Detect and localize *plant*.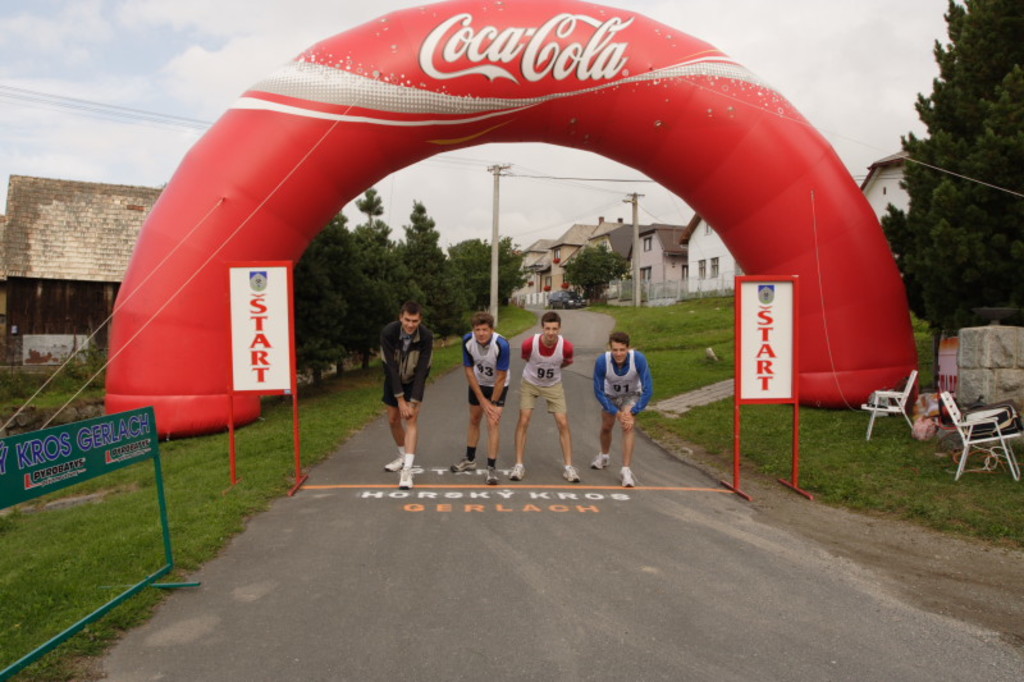
Localized at x1=911 y1=35 x2=1015 y2=329.
